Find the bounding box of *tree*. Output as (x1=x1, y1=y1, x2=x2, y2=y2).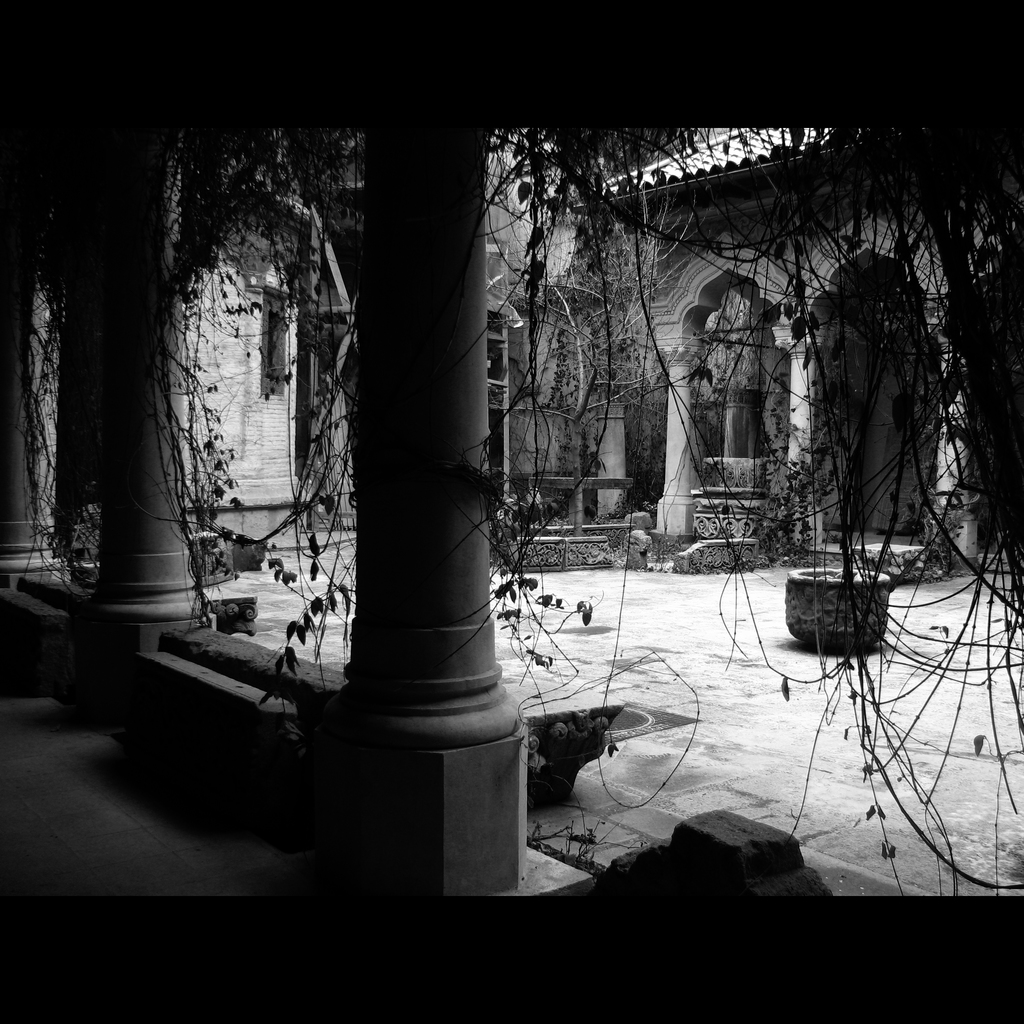
(x1=442, y1=111, x2=1023, y2=908).
